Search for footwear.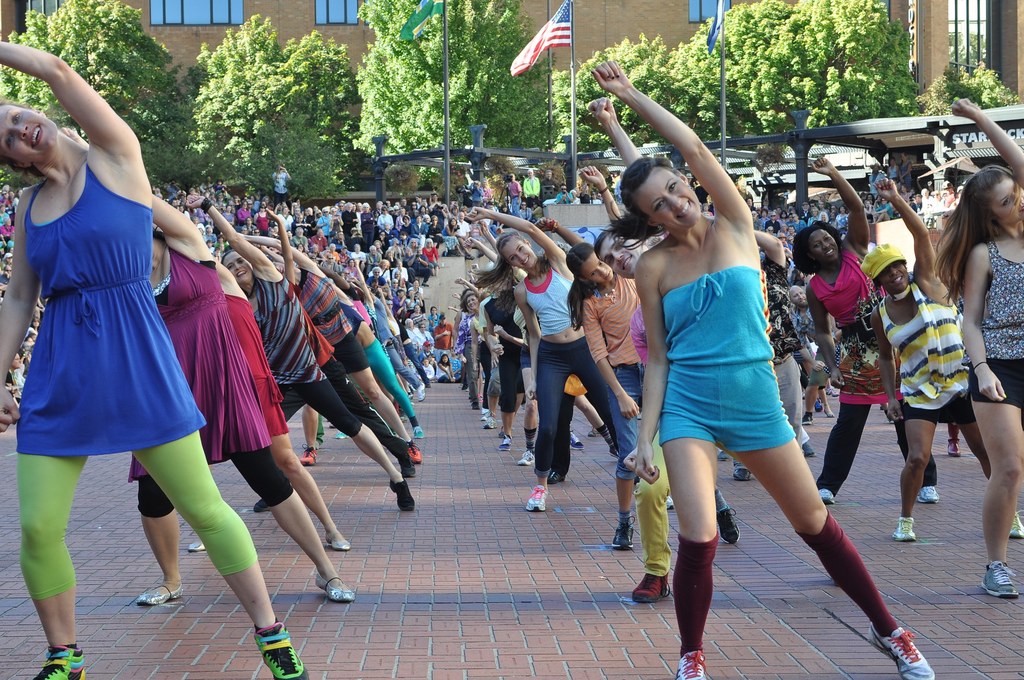
Found at [717, 504, 740, 545].
